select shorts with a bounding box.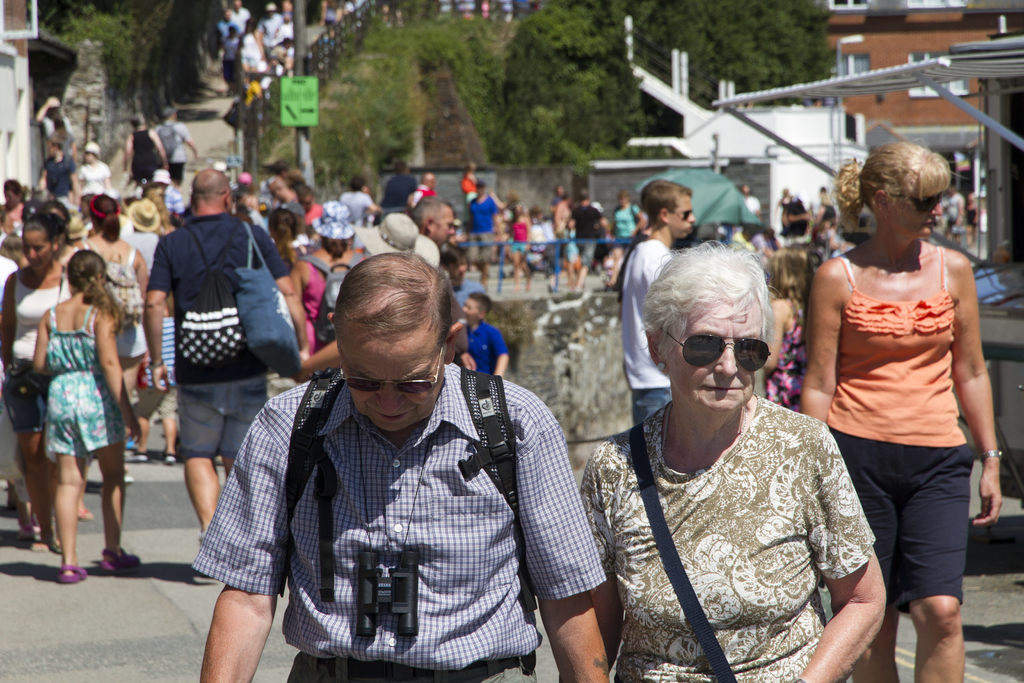
180:371:273:458.
